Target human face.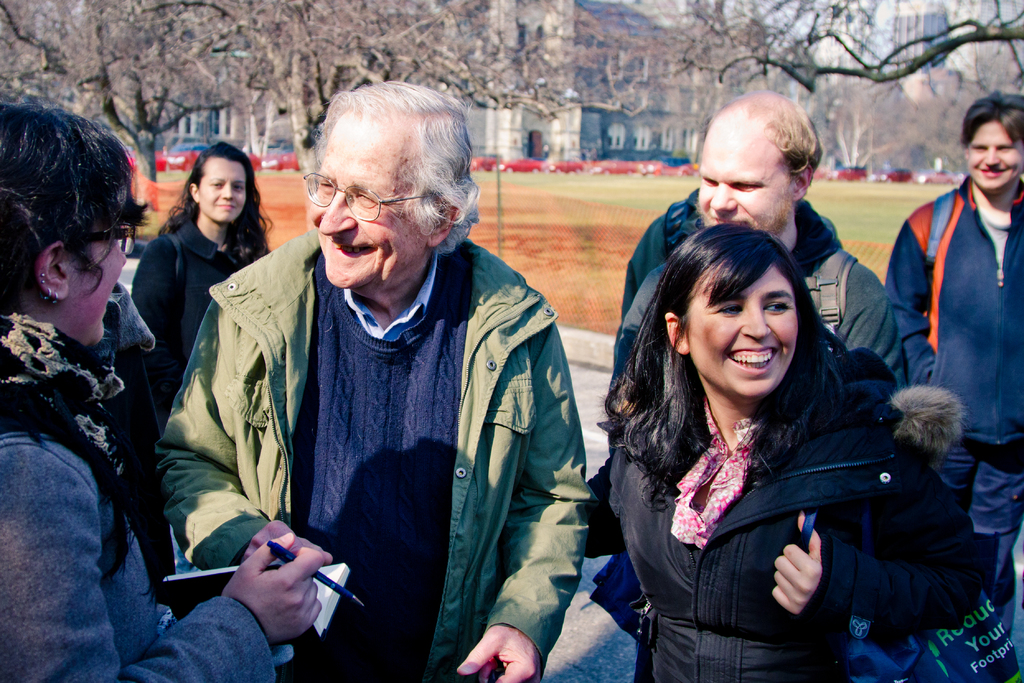
Target region: <box>686,260,796,397</box>.
